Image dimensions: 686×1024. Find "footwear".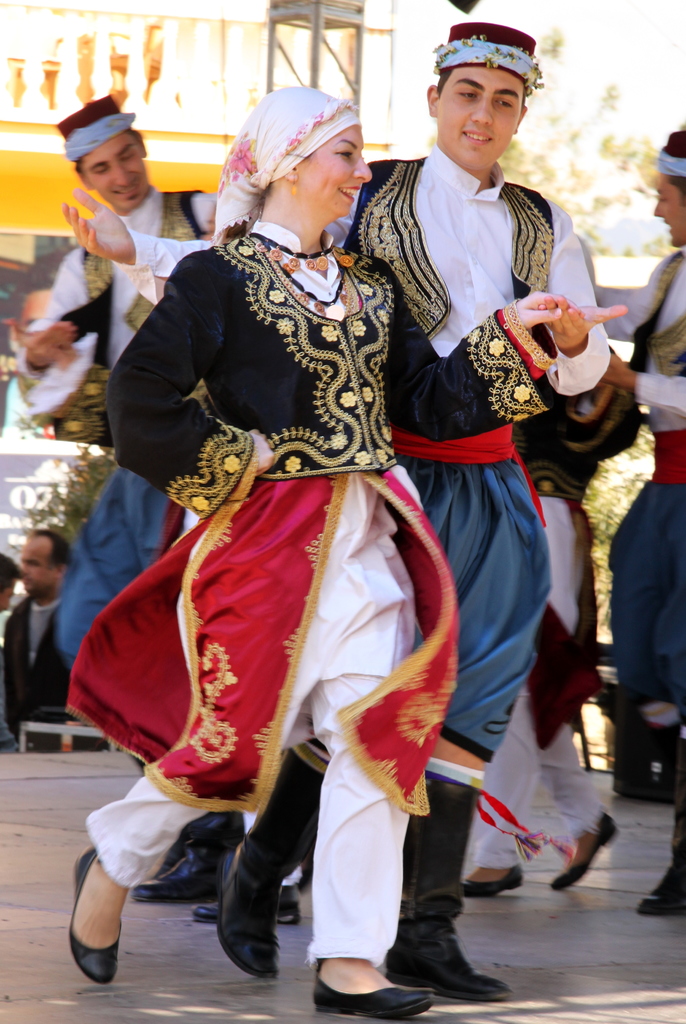
Rect(386, 908, 510, 1007).
